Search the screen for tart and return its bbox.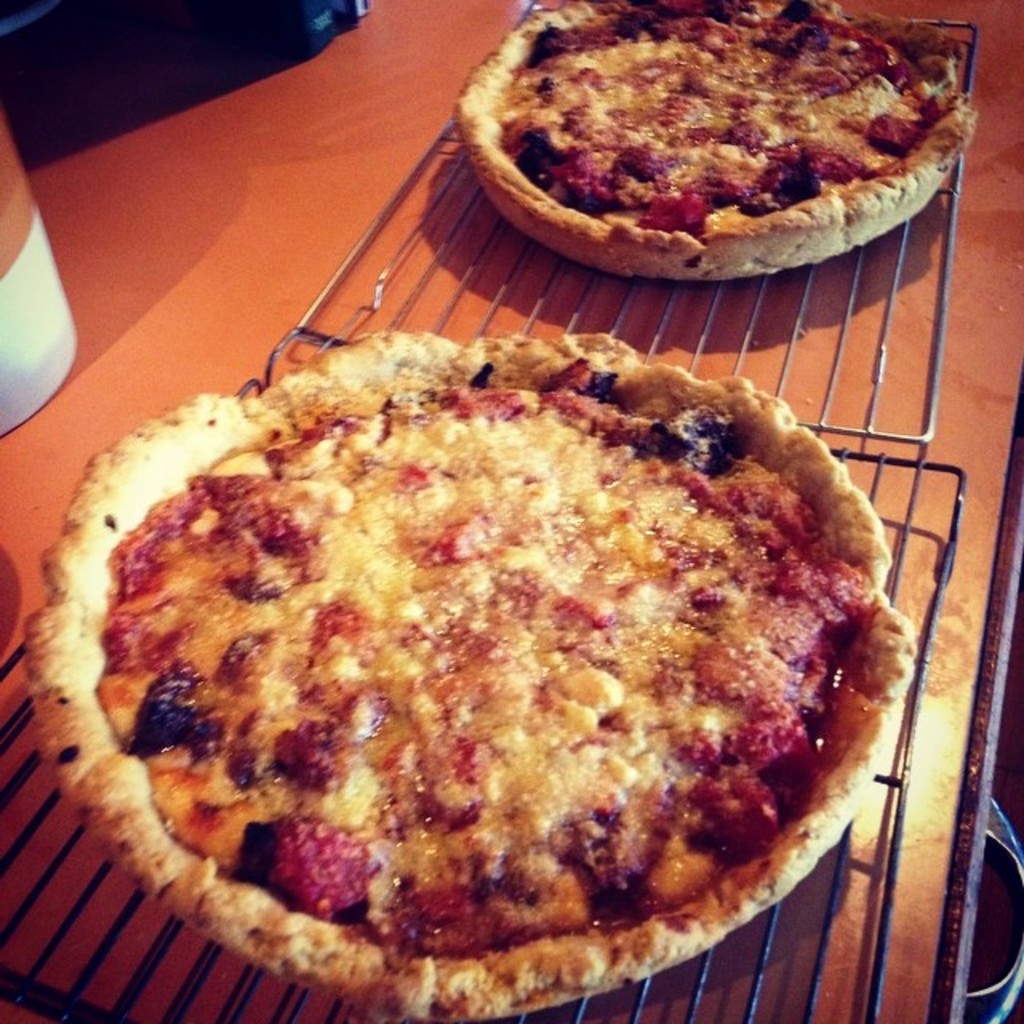
Found: (462, 27, 958, 293).
